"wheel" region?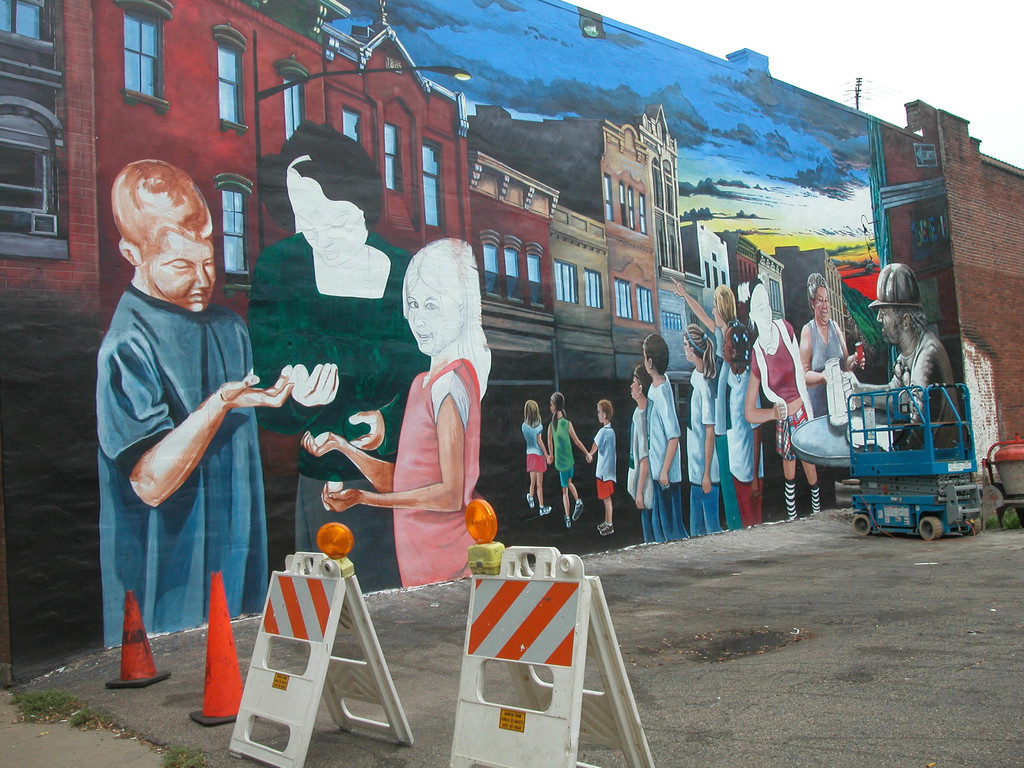
rect(965, 516, 982, 534)
